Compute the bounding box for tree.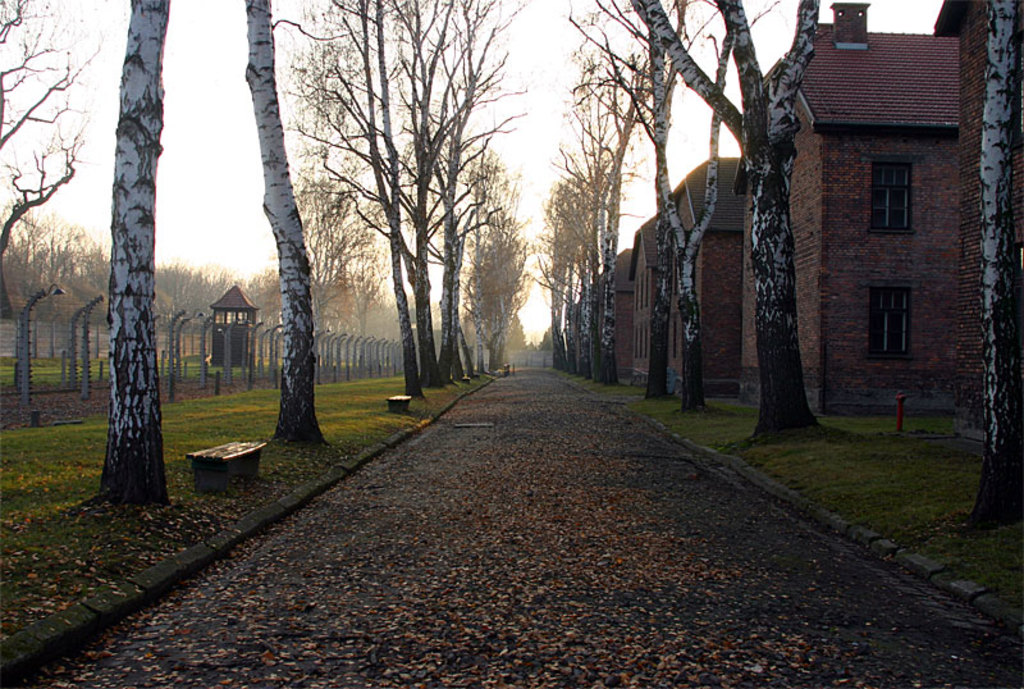
(628, 0, 826, 443).
